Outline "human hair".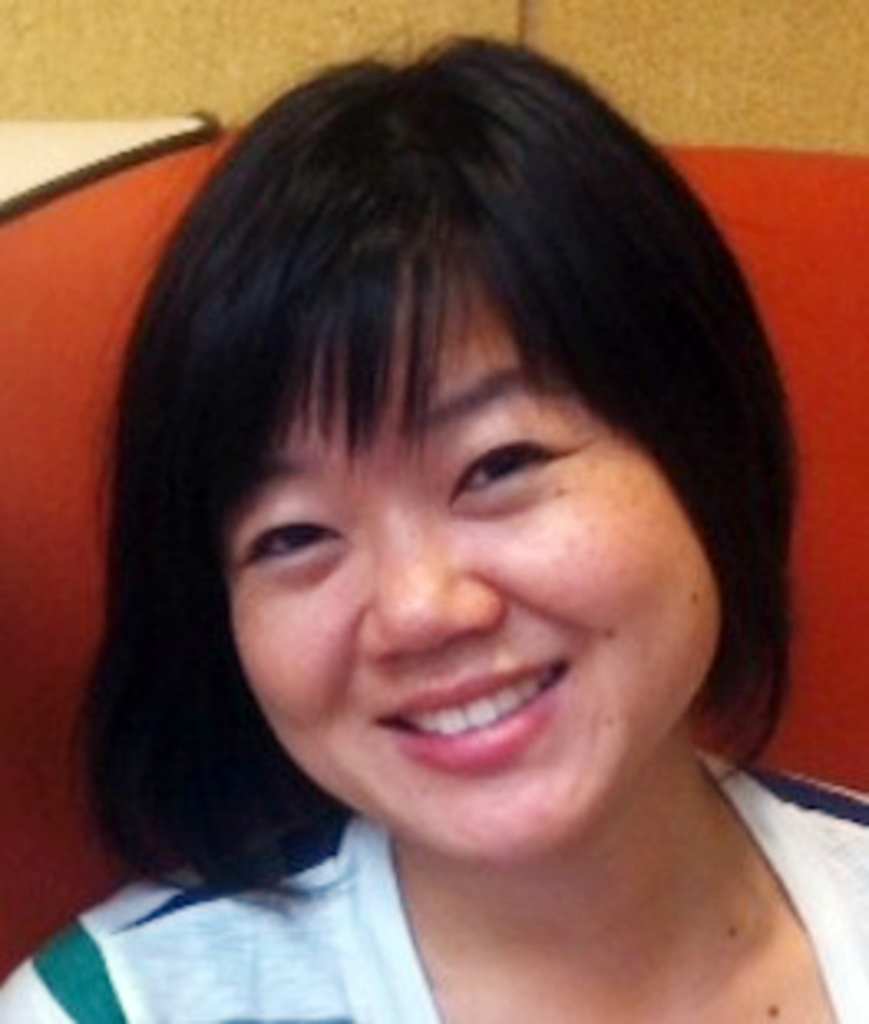
Outline: left=73, top=0, right=813, bottom=912.
